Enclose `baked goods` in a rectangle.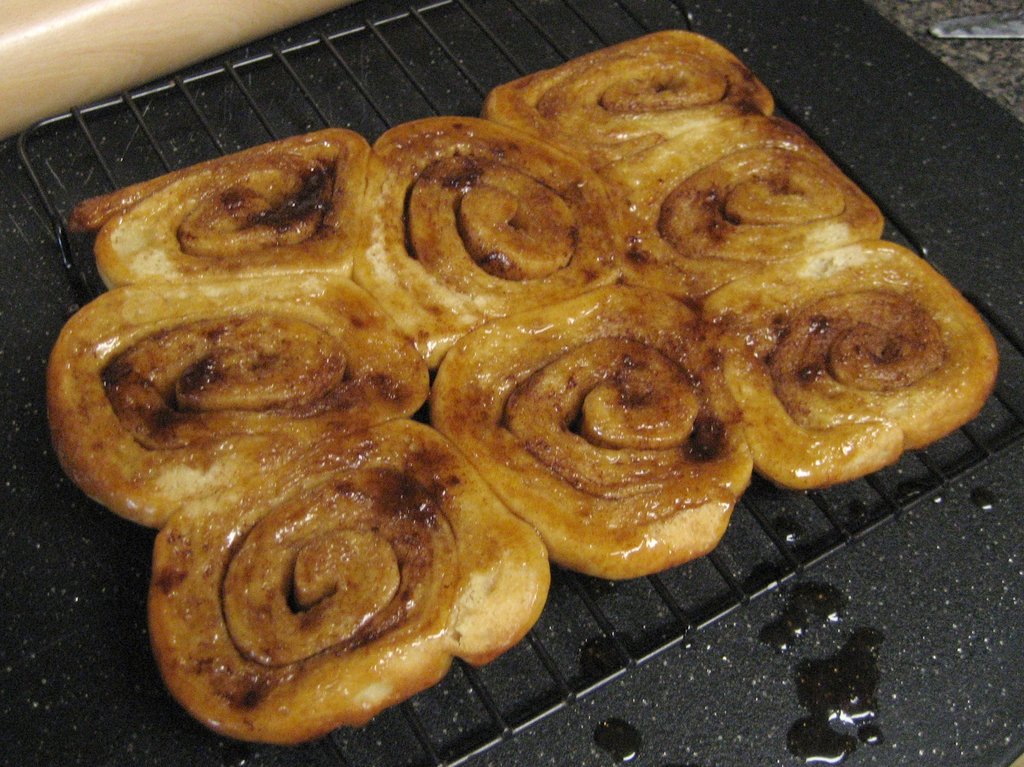
[698,241,1003,490].
